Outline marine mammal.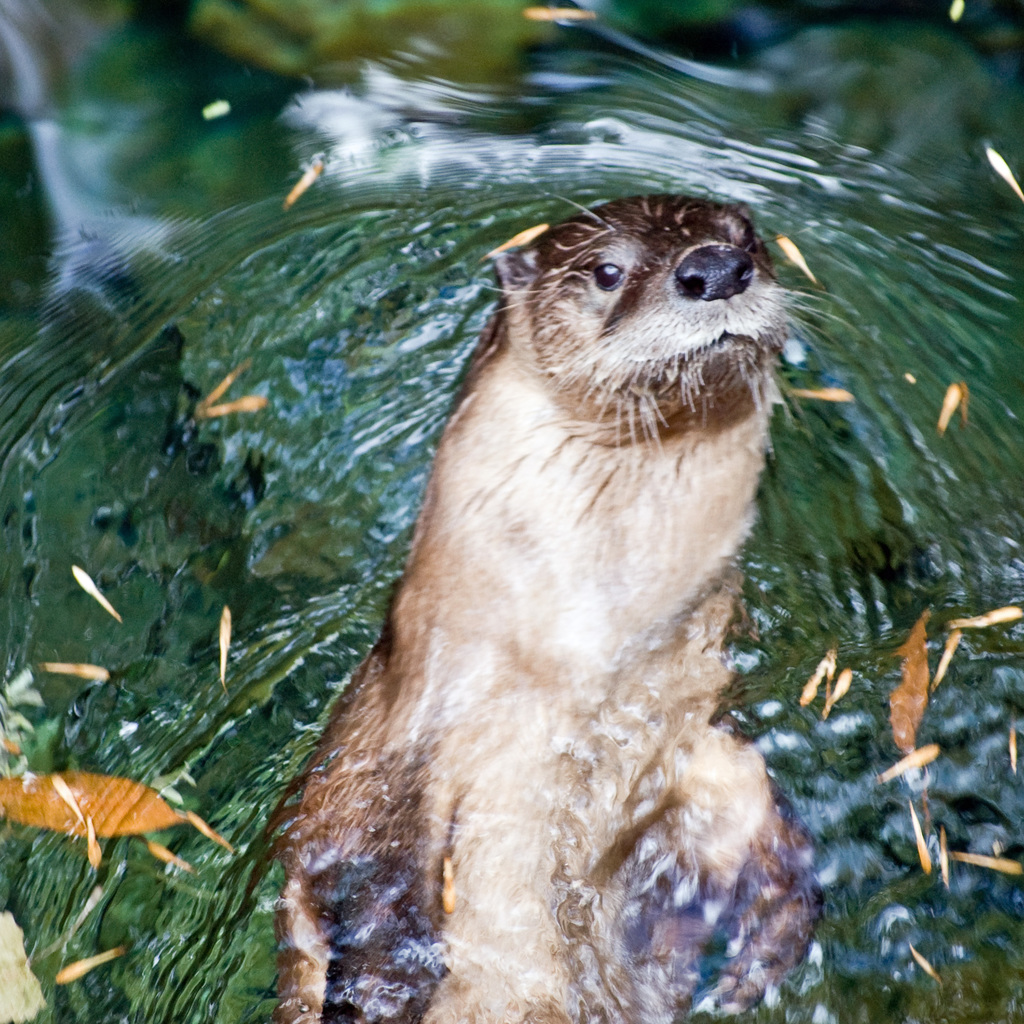
Outline: crop(278, 189, 824, 1023).
